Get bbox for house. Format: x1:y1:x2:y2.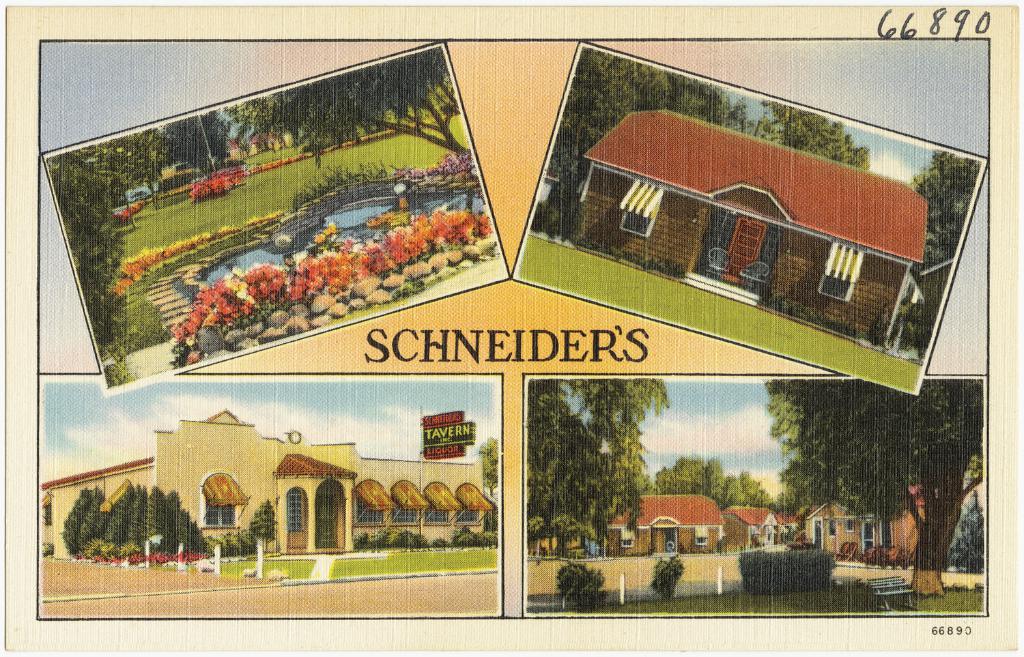
45:408:498:557.
